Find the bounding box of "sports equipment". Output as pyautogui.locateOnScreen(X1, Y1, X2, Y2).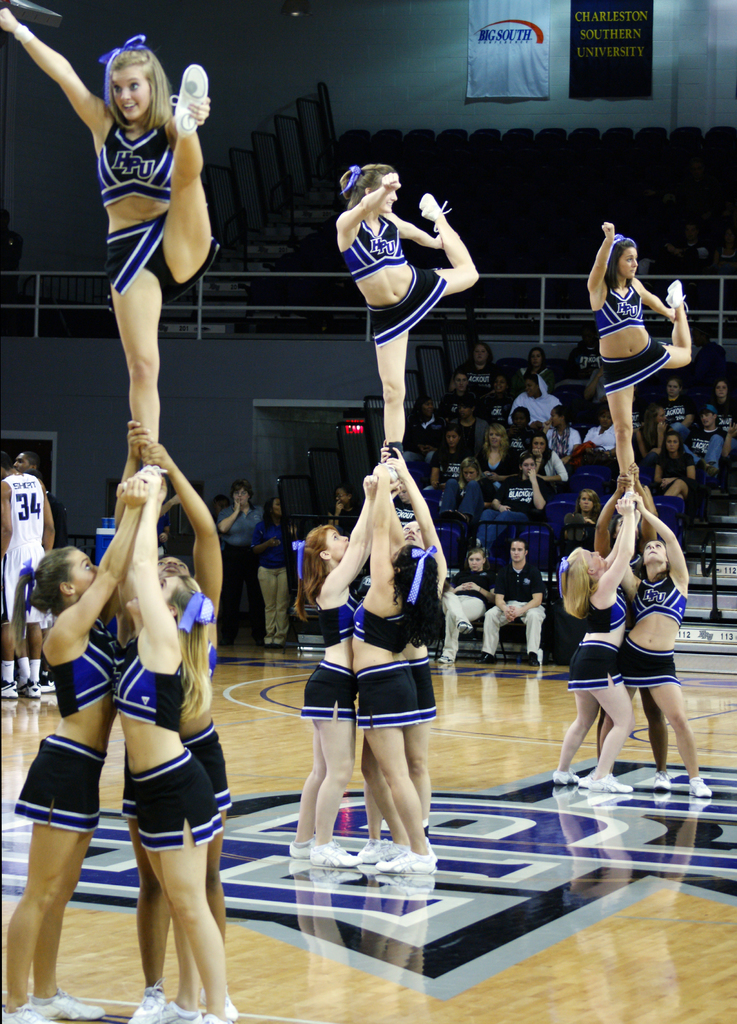
pyautogui.locateOnScreen(0, 1000, 58, 1023).
